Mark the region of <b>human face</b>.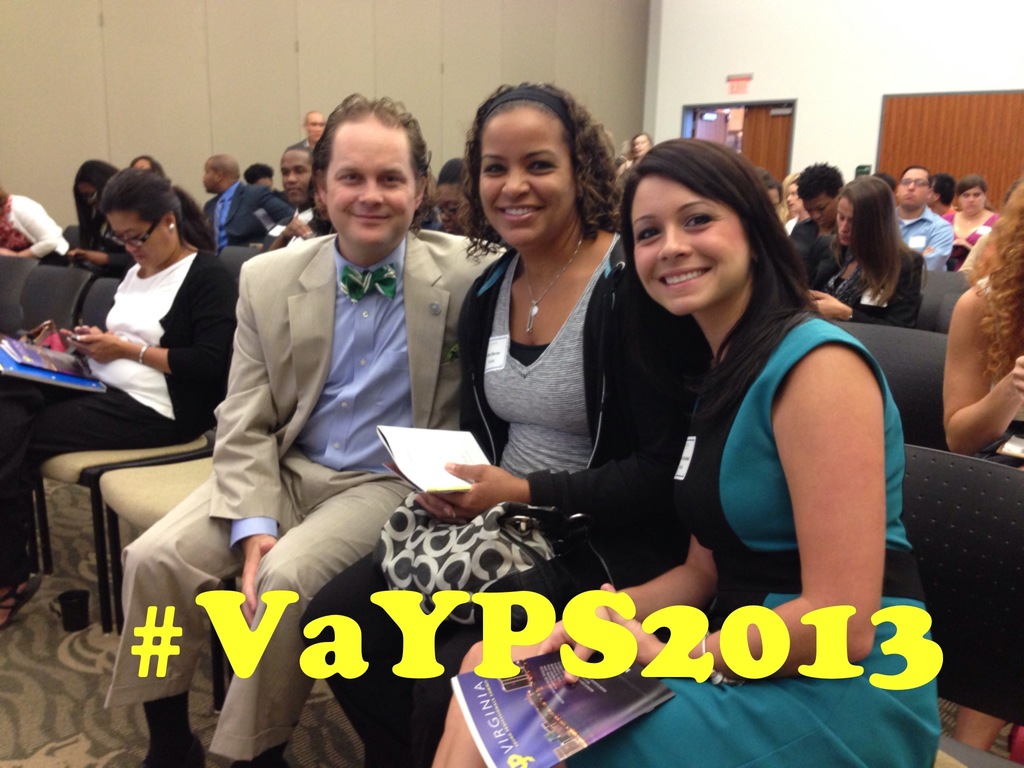
Region: detection(307, 114, 325, 144).
